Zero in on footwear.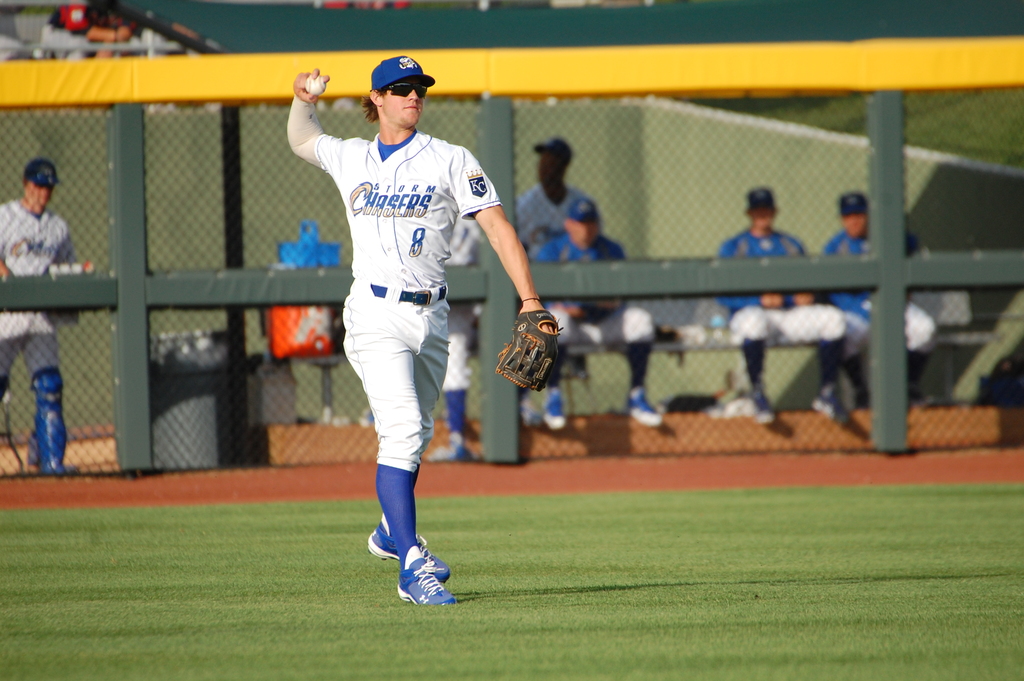
Zeroed in: pyautogui.locateOnScreen(753, 393, 776, 427).
